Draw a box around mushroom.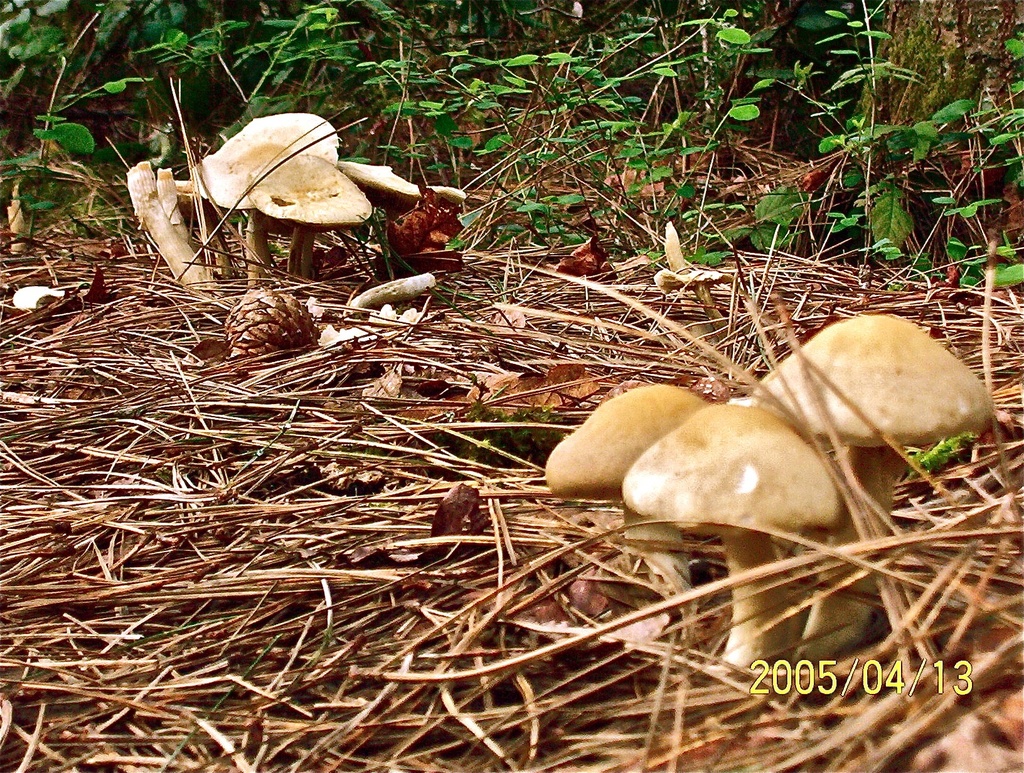
[x1=651, y1=221, x2=733, y2=336].
